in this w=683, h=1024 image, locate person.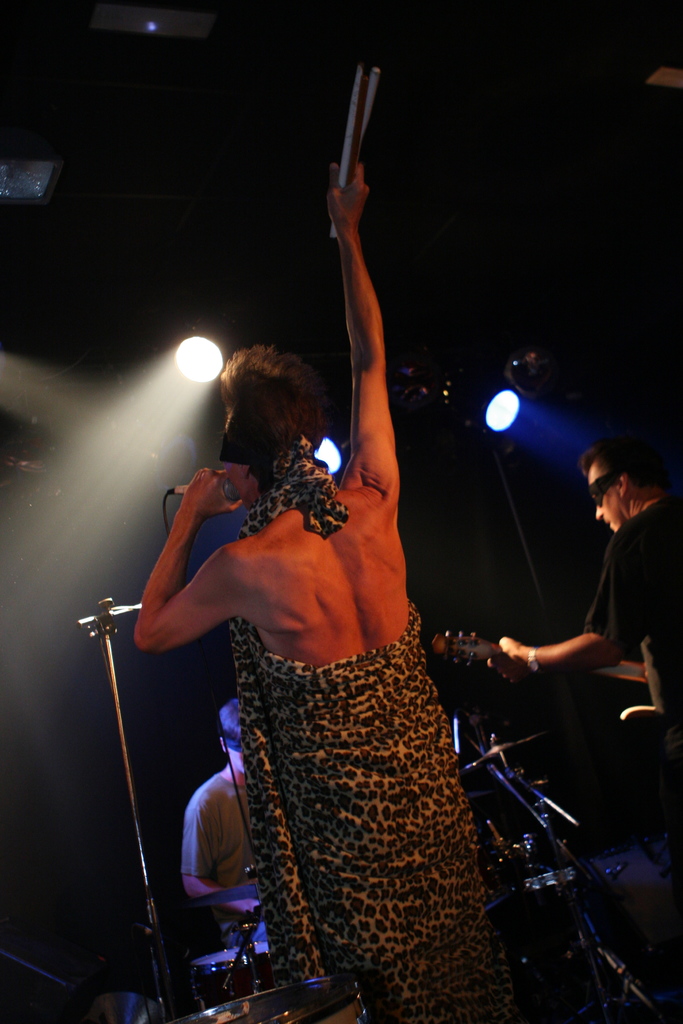
Bounding box: crop(491, 424, 682, 783).
